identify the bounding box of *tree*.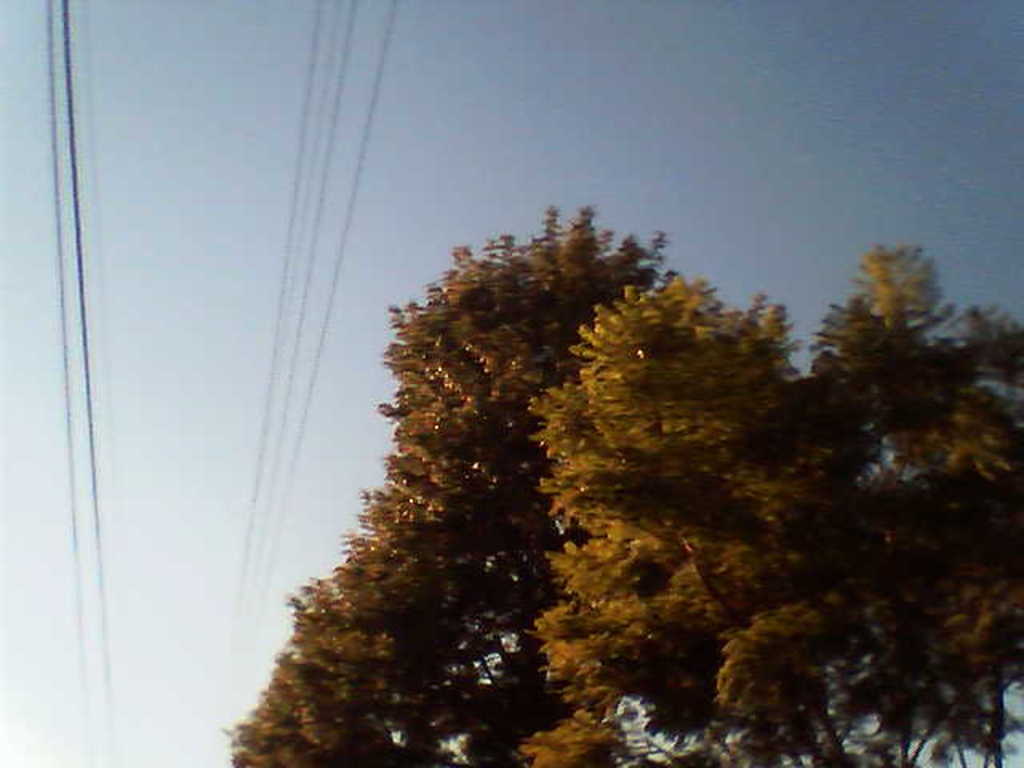
<box>221,205,1022,766</box>.
